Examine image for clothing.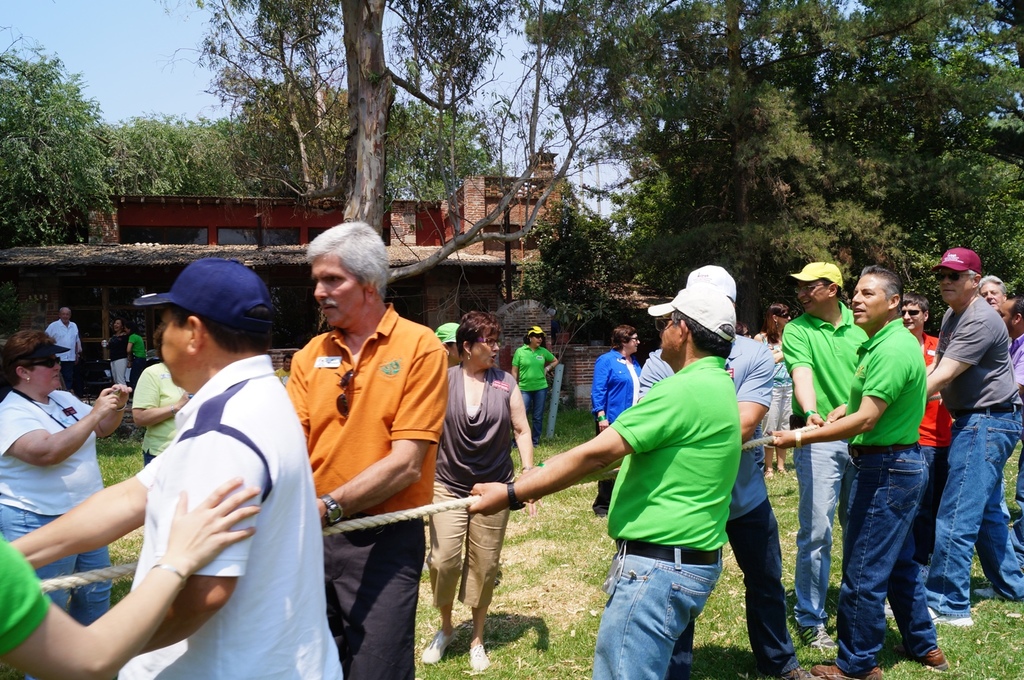
Examination result: region(267, 312, 456, 679).
